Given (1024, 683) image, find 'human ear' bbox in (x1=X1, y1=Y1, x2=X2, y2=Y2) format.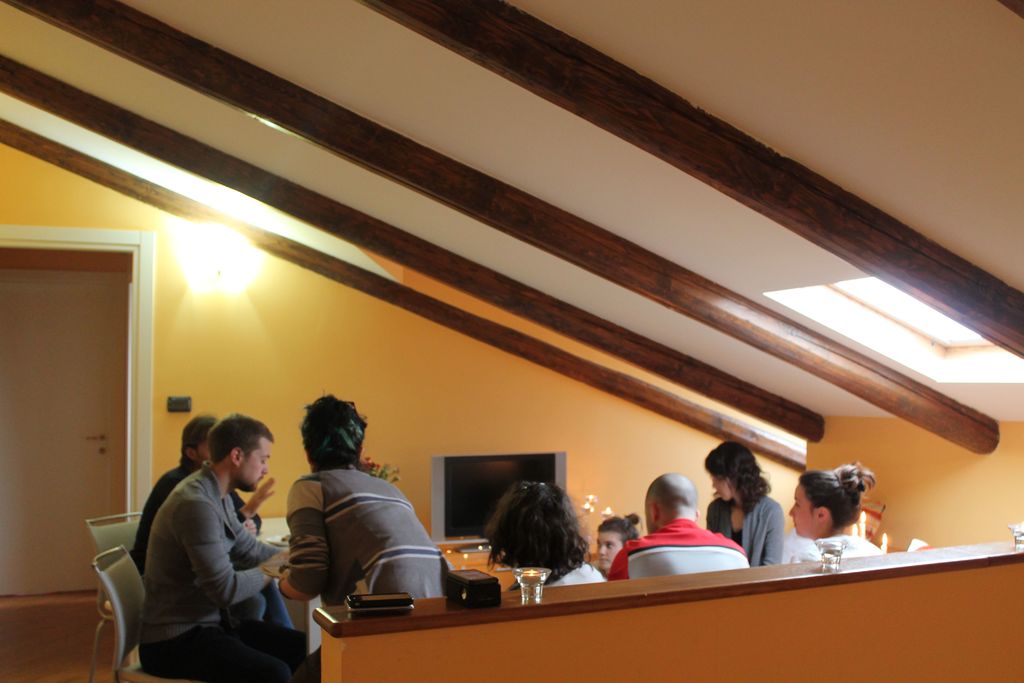
(x1=234, y1=446, x2=243, y2=467).
